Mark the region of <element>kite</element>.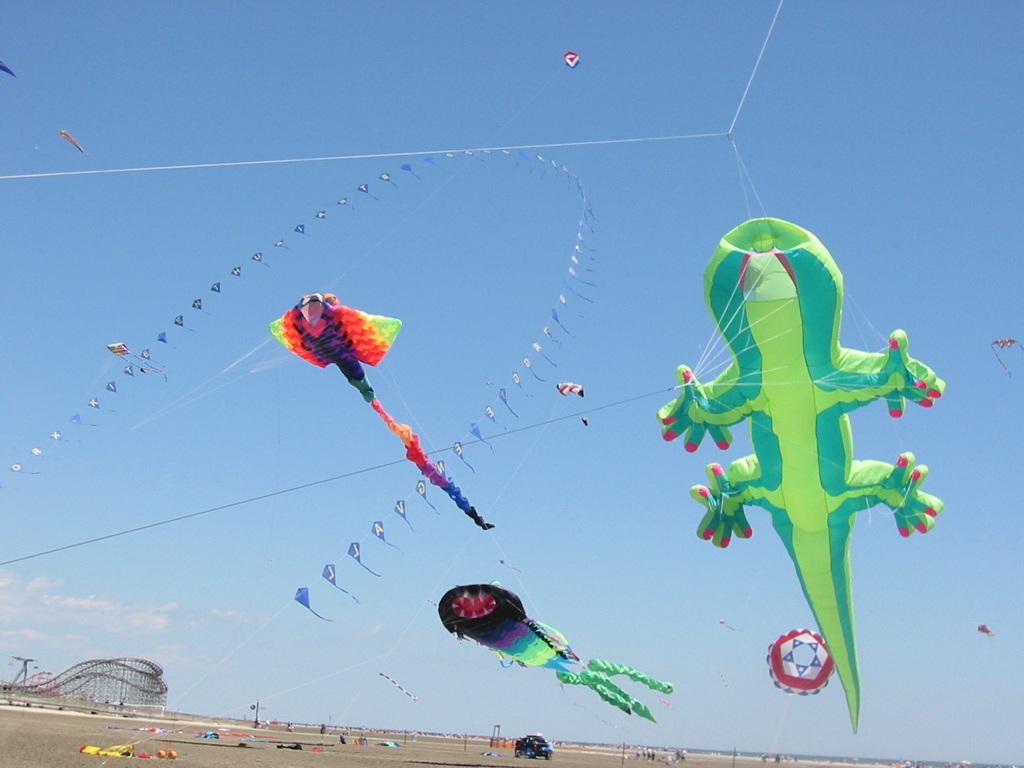
Region: [570, 253, 595, 270].
